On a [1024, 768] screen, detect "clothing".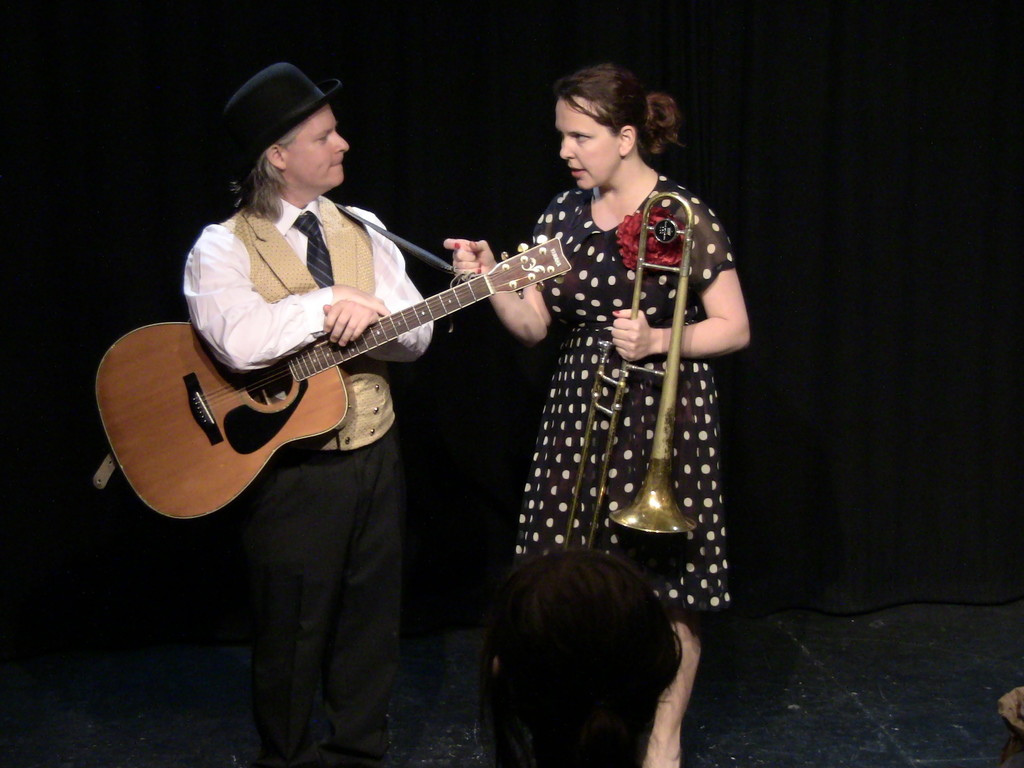
[x1=179, y1=195, x2=441, y2=764].
